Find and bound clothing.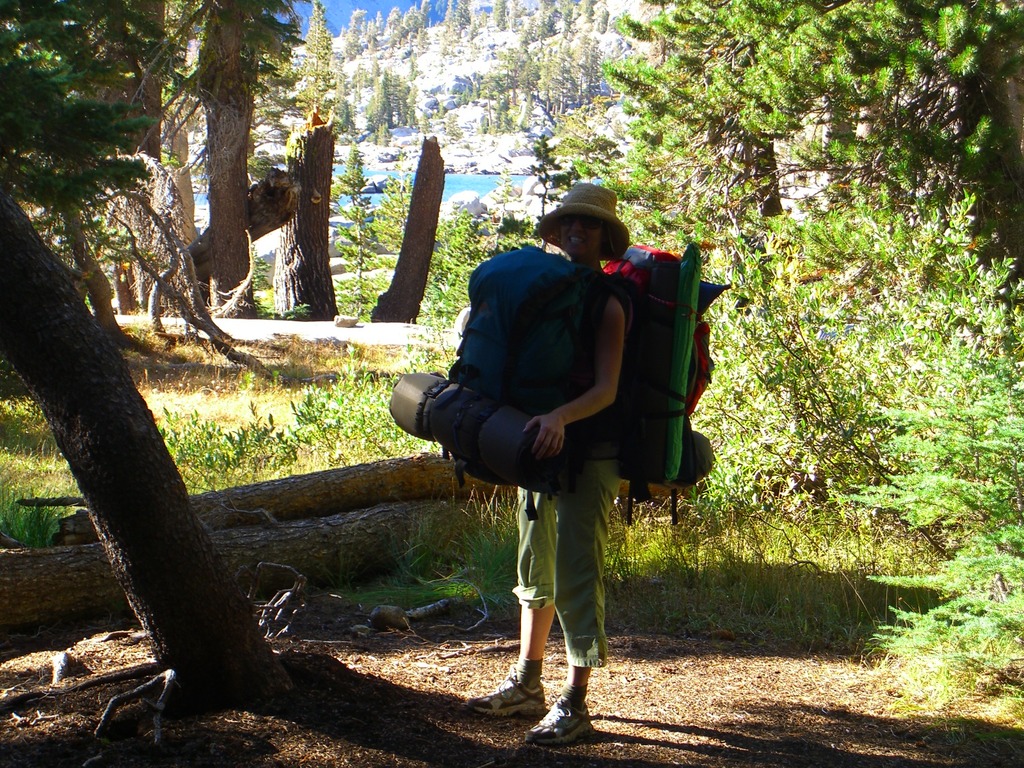
Bound: l=509, t=236, r=614, b=688.
